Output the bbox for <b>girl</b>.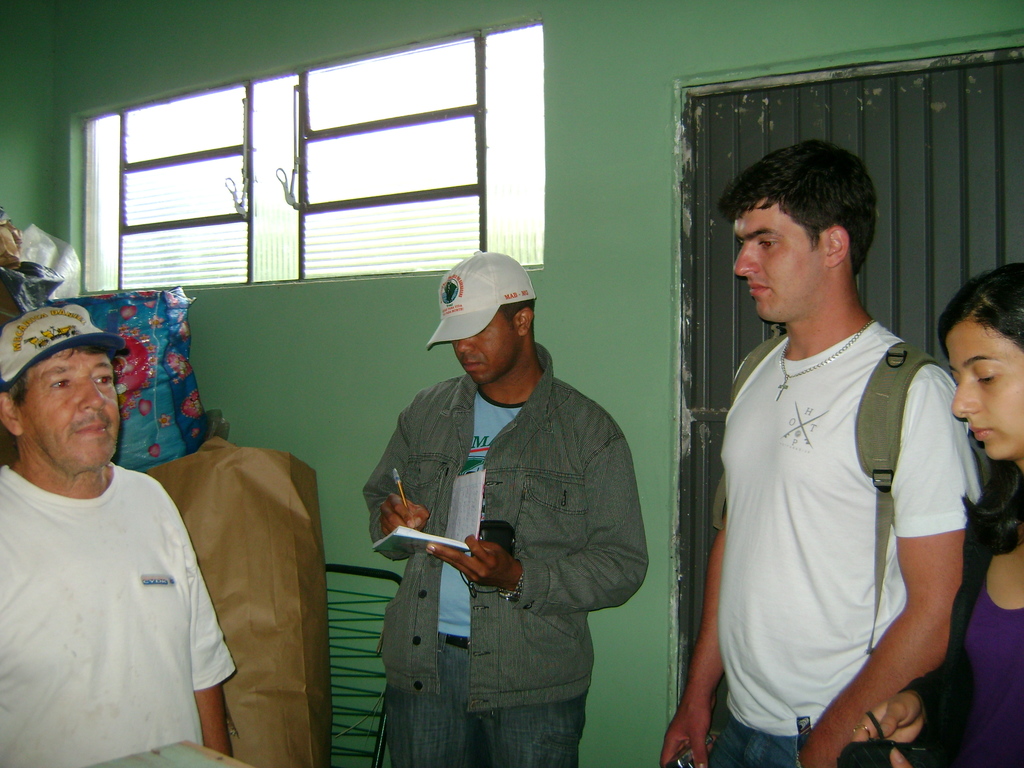
bbox=(859, 269, 1023, 764).
